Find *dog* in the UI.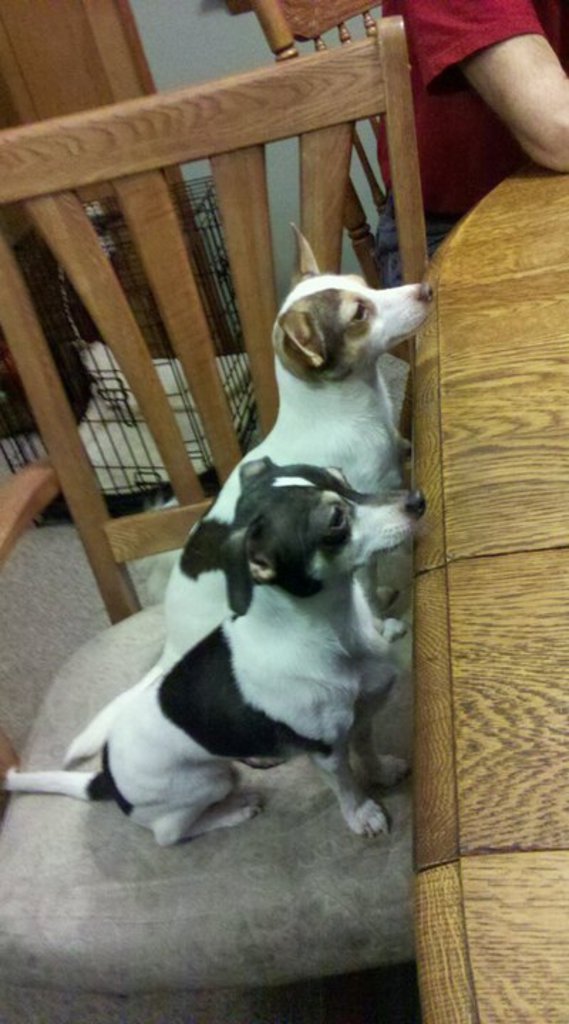
UI element at <box>0,459,431,858</box>.
